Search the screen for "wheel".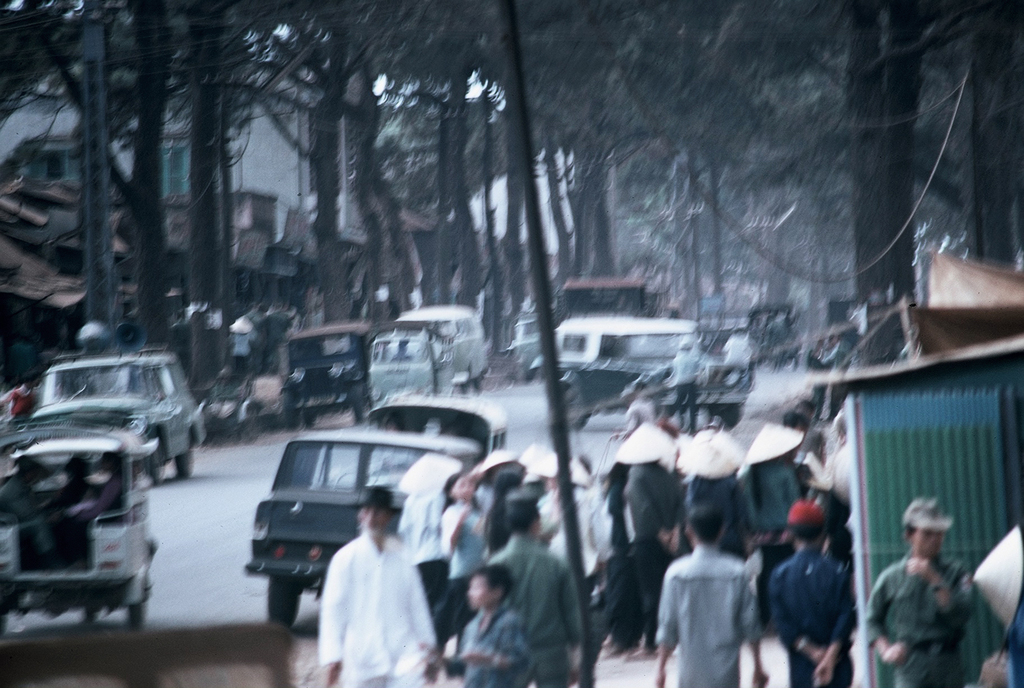
Found at (left=263, top=568, right=304, bottom=625).
